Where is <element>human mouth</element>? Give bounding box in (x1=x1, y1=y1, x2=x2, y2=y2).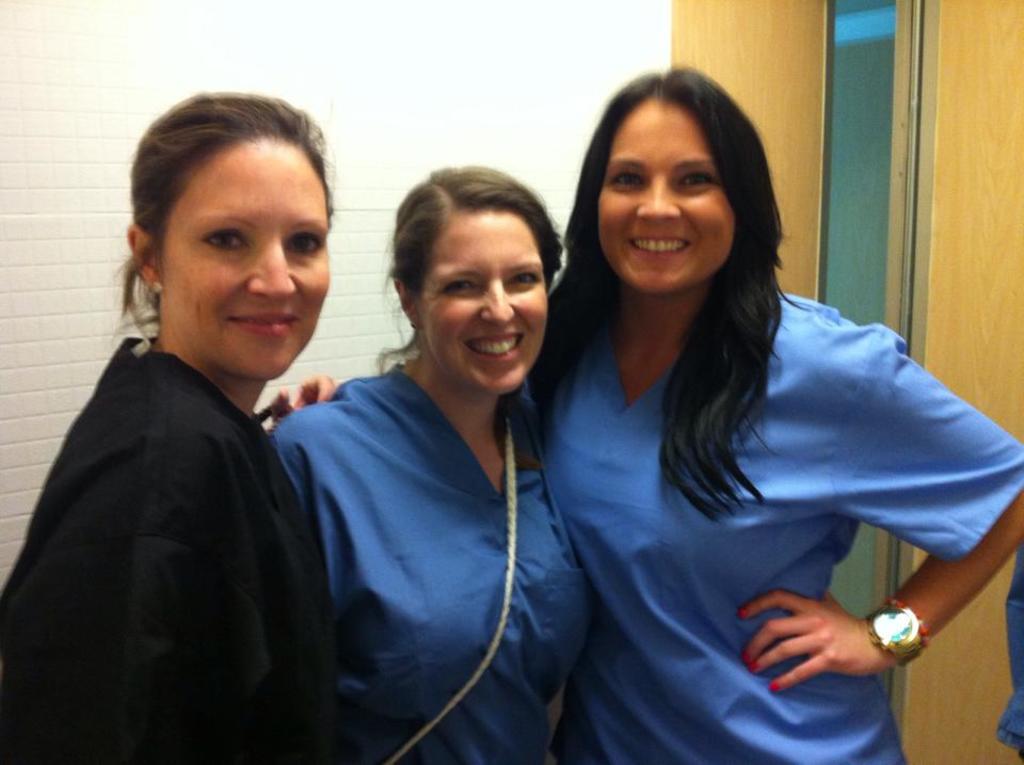
(x1=227, y1=306, x2=302, y2=339).
